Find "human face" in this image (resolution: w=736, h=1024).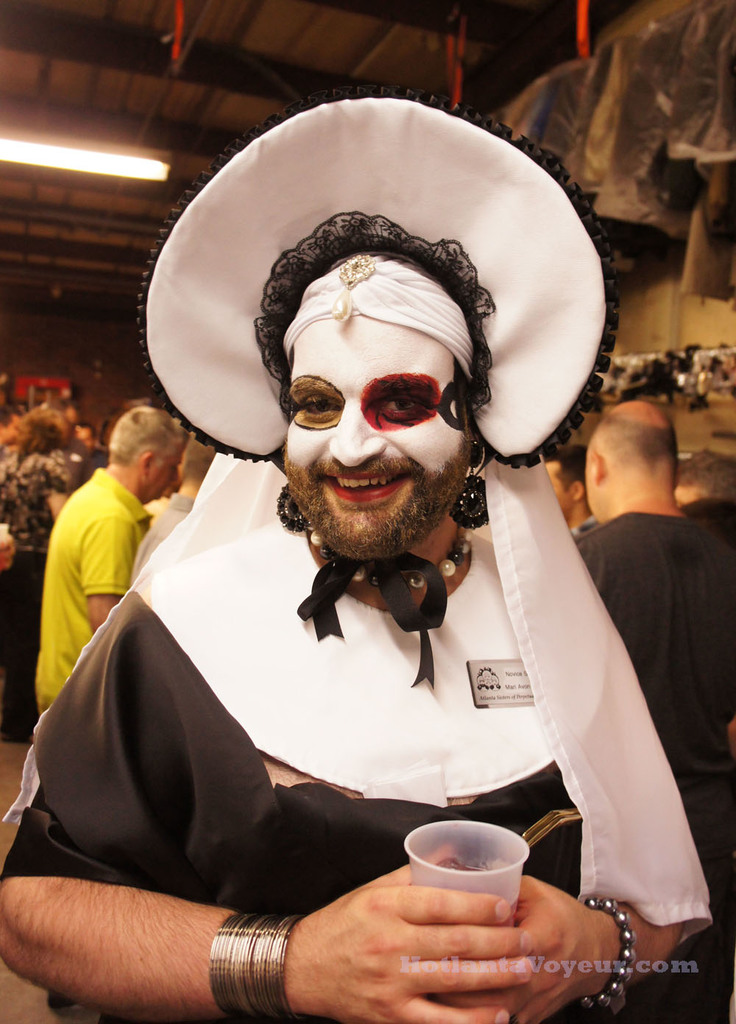
[585,455,603,513].
